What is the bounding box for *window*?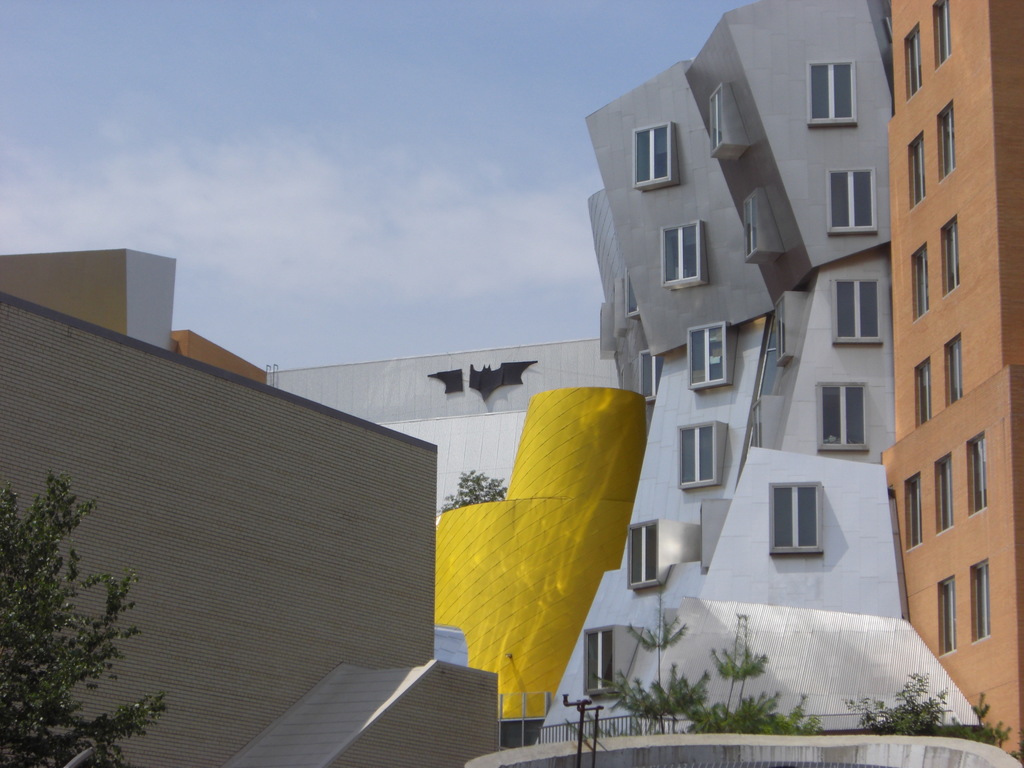
x1=972 y1=558 x2=996 y2=639.
